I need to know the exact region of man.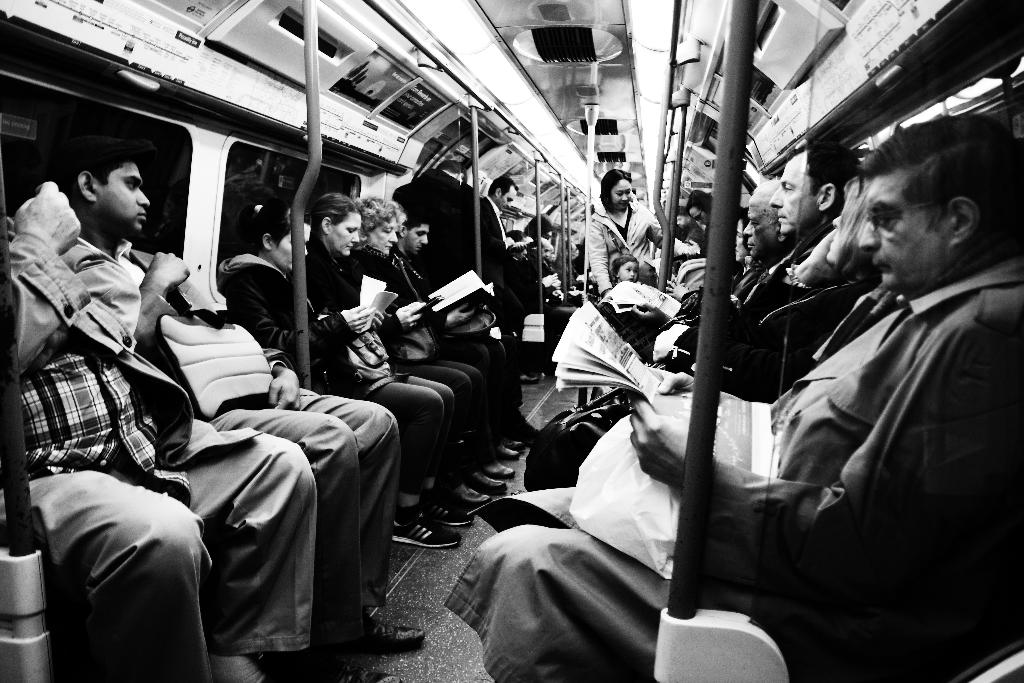
Region: l=450, t=113, r=1023, b=682.
